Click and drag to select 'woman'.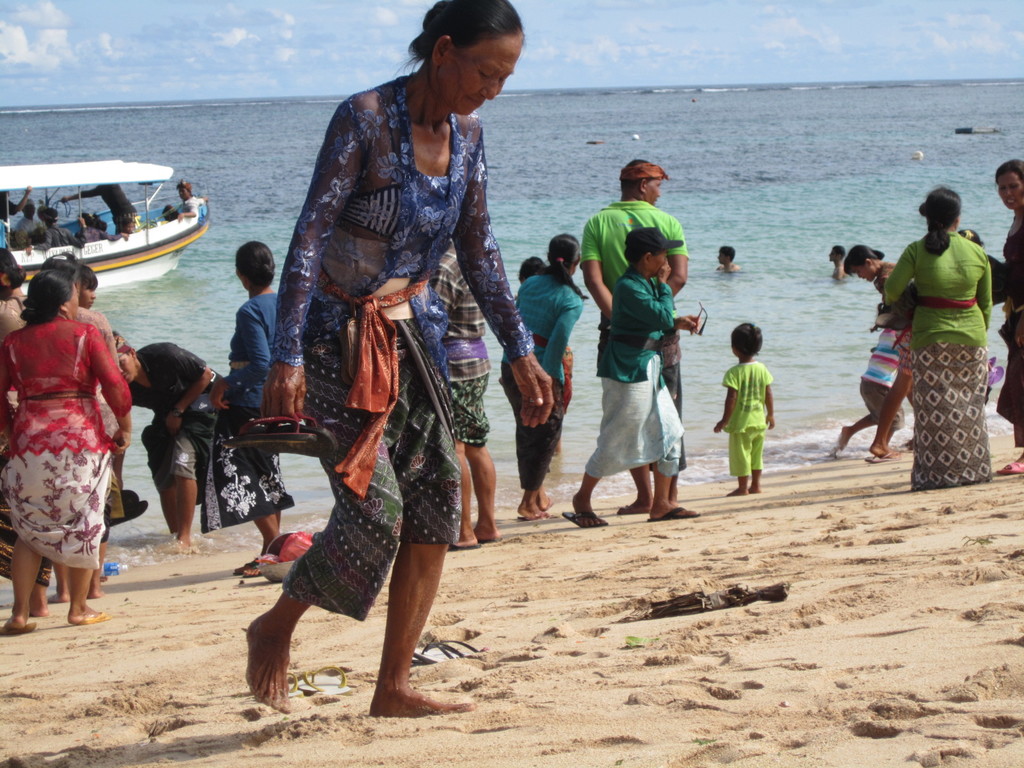
Selection: [left=246, top=5, right=521, bottom=705].
